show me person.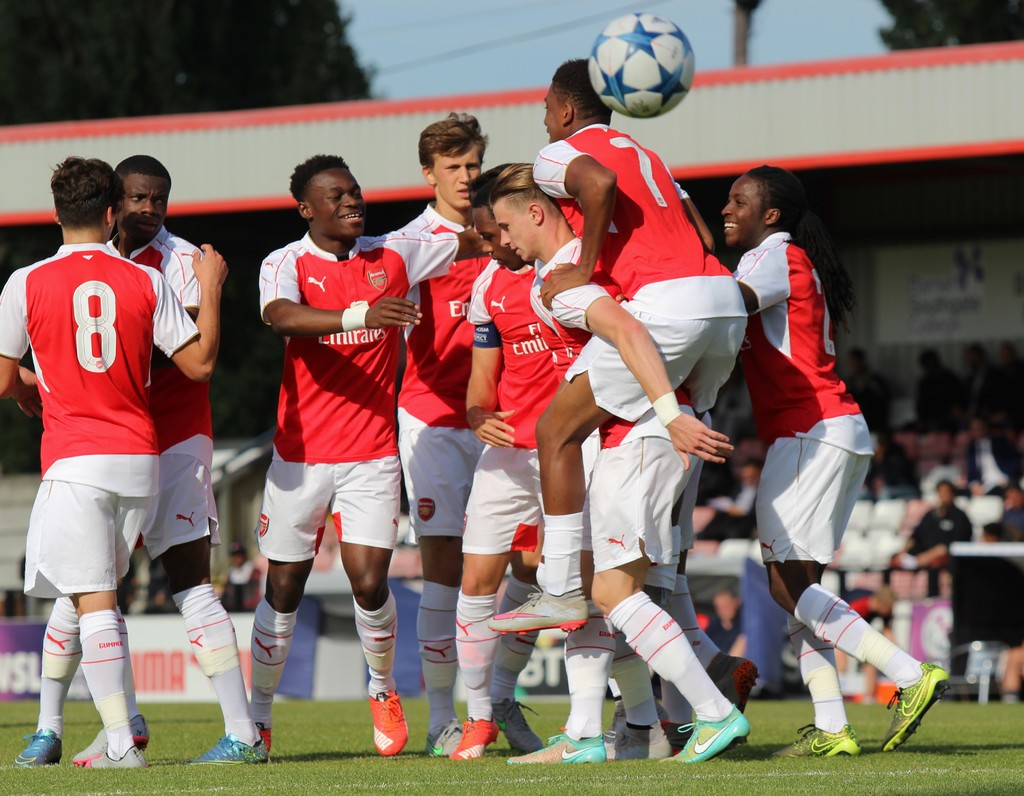
person is here: [223,142,428,765].
